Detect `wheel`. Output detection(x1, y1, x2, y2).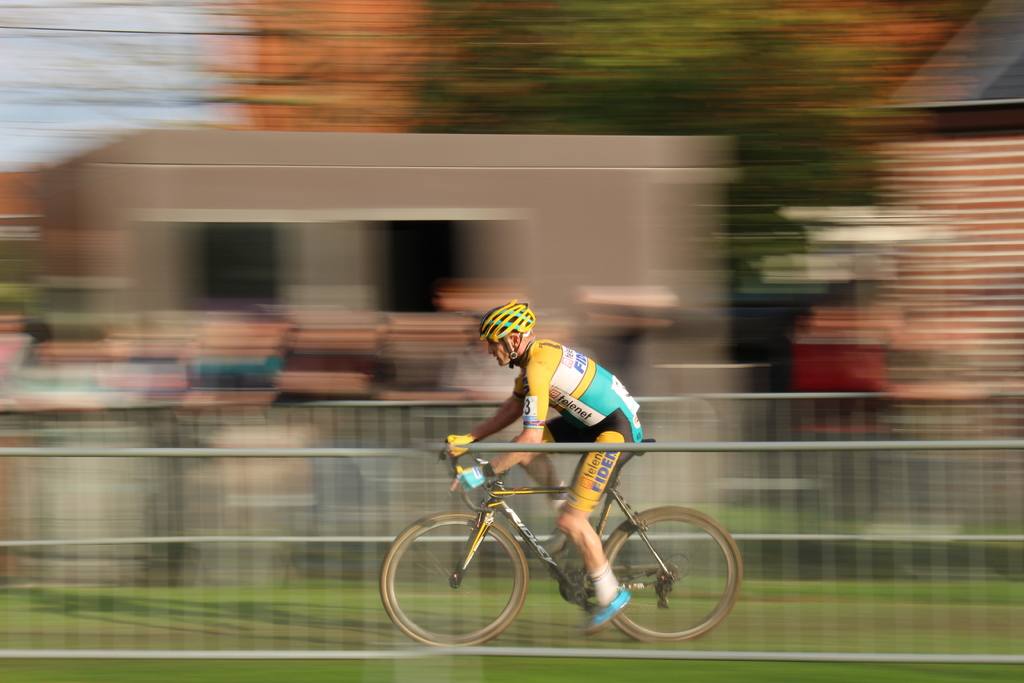
detection(602, 504, 744, 646).
